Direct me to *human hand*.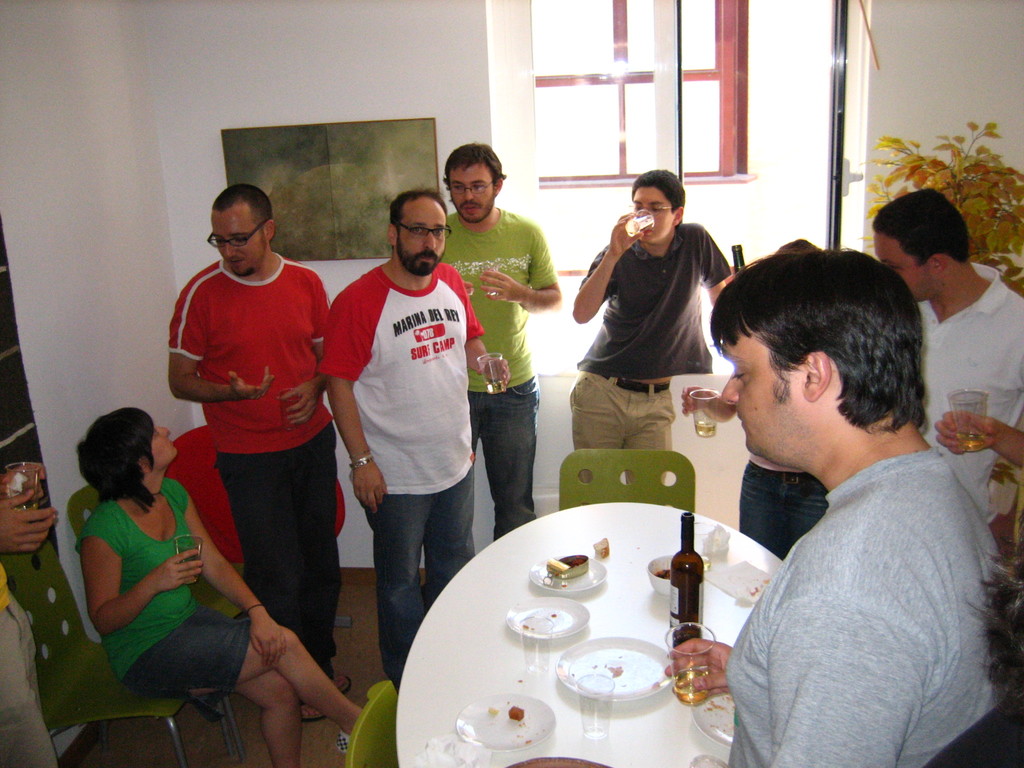
Direction: pyautogui.locateOnScreen(0, 491, 60, 556).
